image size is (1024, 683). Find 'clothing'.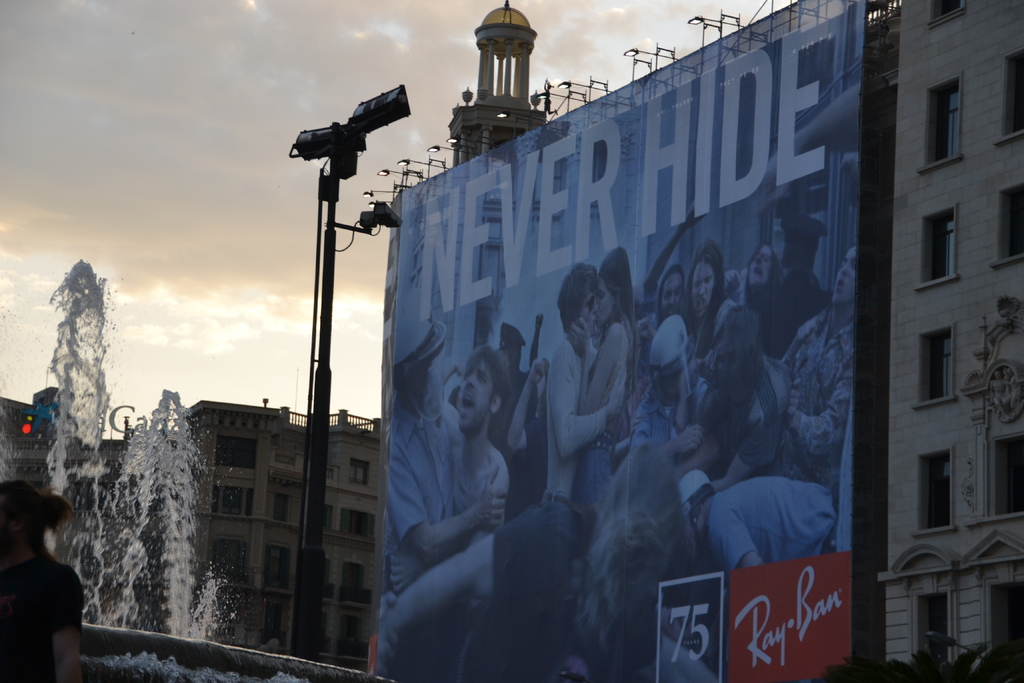
box=[375, 359, 451, 595].
